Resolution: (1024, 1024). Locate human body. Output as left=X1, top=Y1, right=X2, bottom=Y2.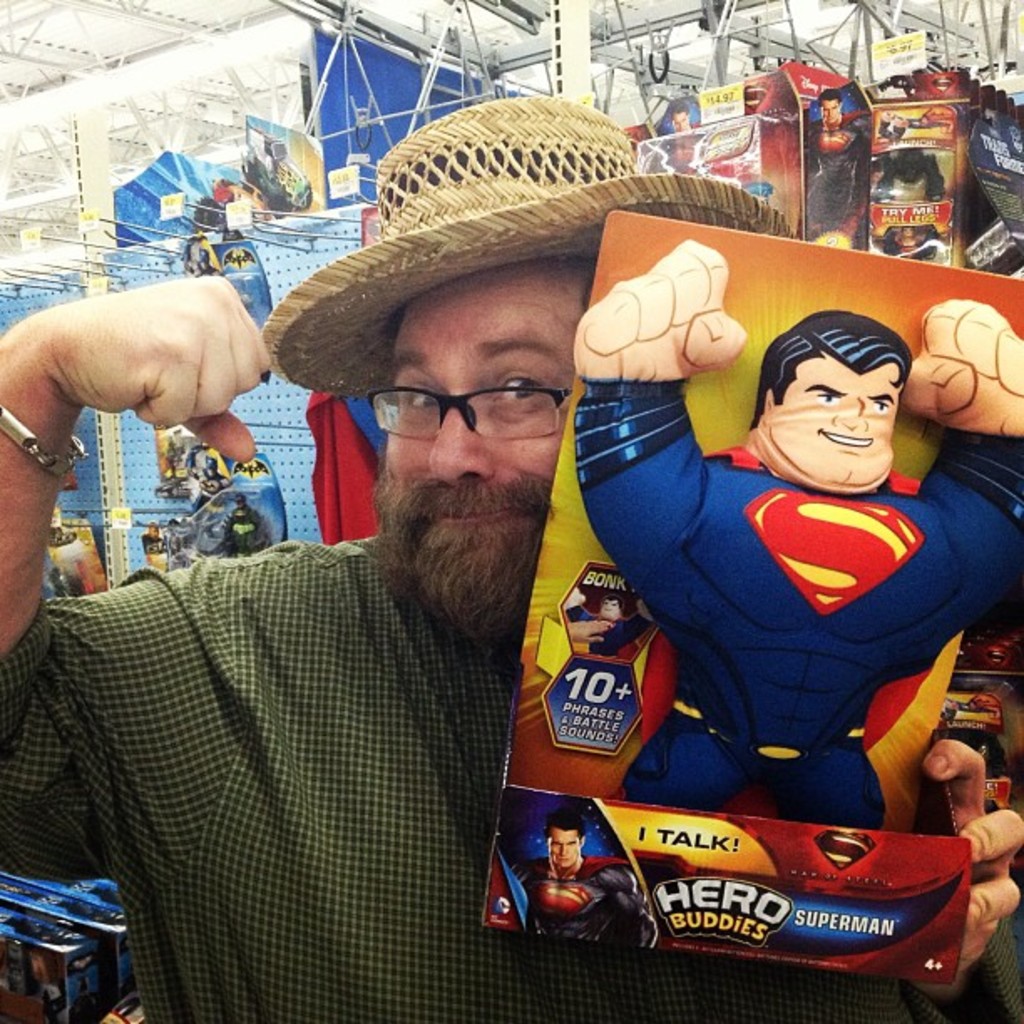
left=0, top=99, right=1022, bottom=1022.
